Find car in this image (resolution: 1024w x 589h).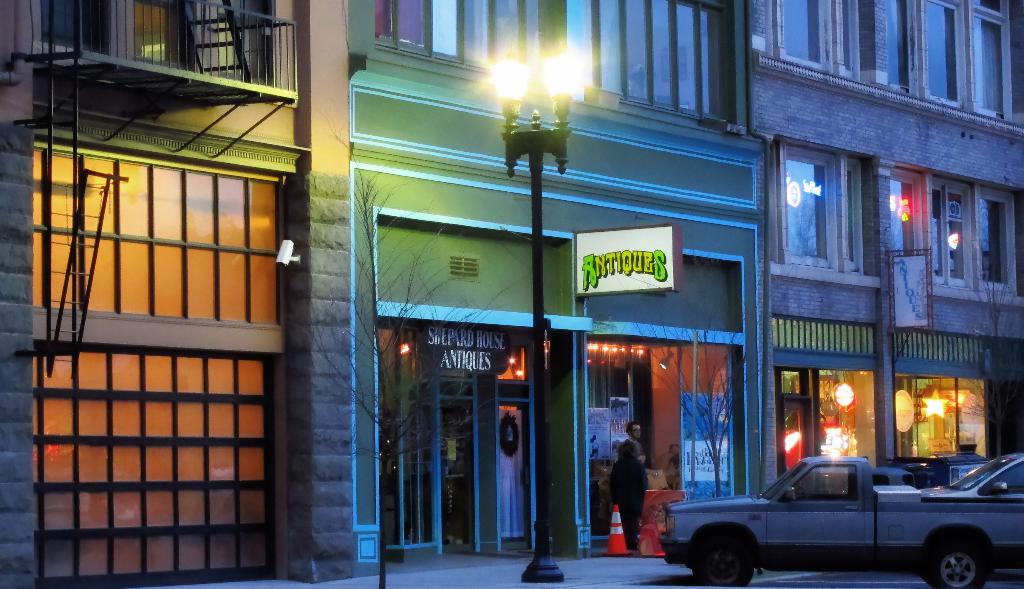
<region>921, 453, 1023, 499</region>.
